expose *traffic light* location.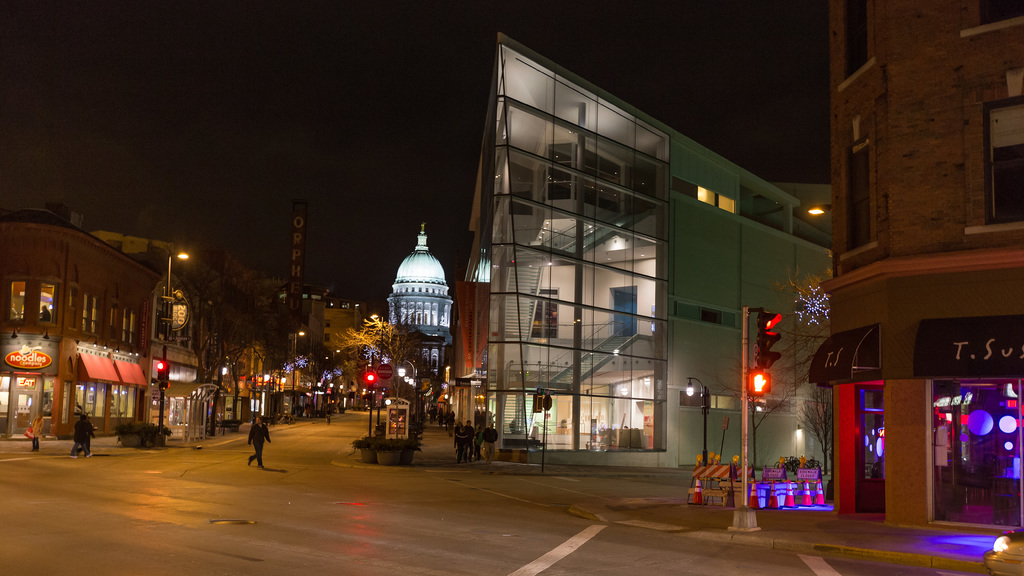
Exposed at box=[753, 311, 784, 372].
